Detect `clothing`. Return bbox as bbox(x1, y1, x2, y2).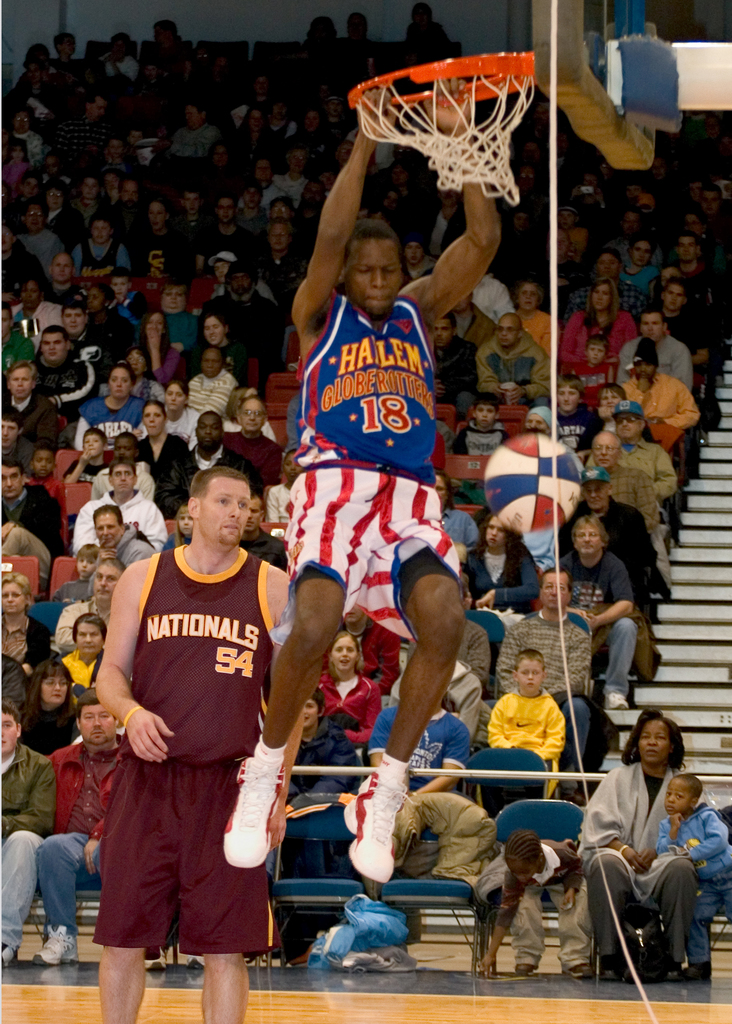
bbox(234, 207, 270, 243).
